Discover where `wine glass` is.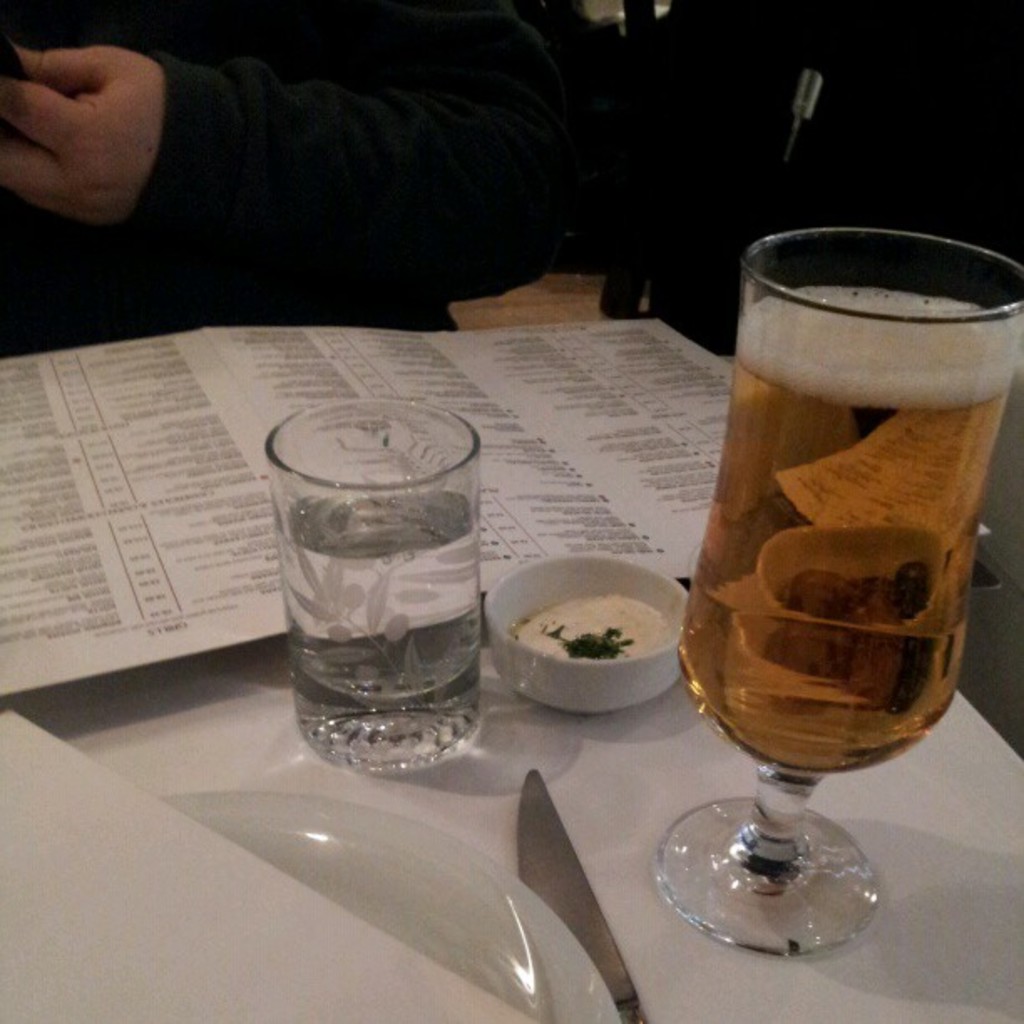
Discovered at box(678, 231, 1022, 960).
